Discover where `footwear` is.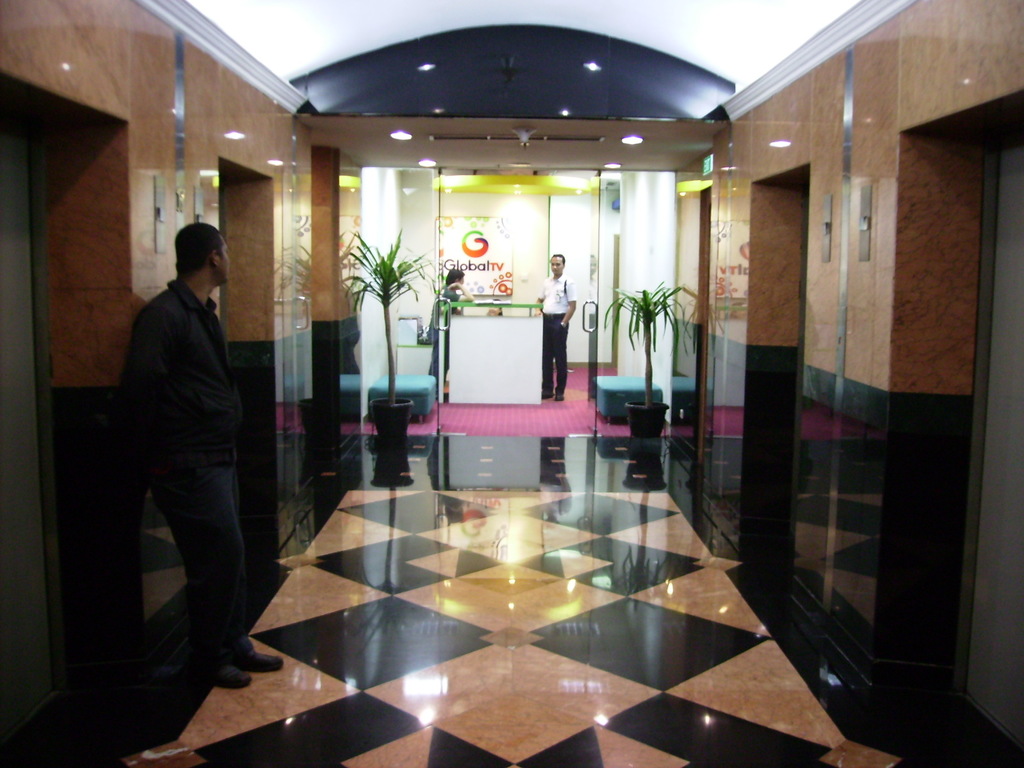
Discovered at 193/663/250/688.
